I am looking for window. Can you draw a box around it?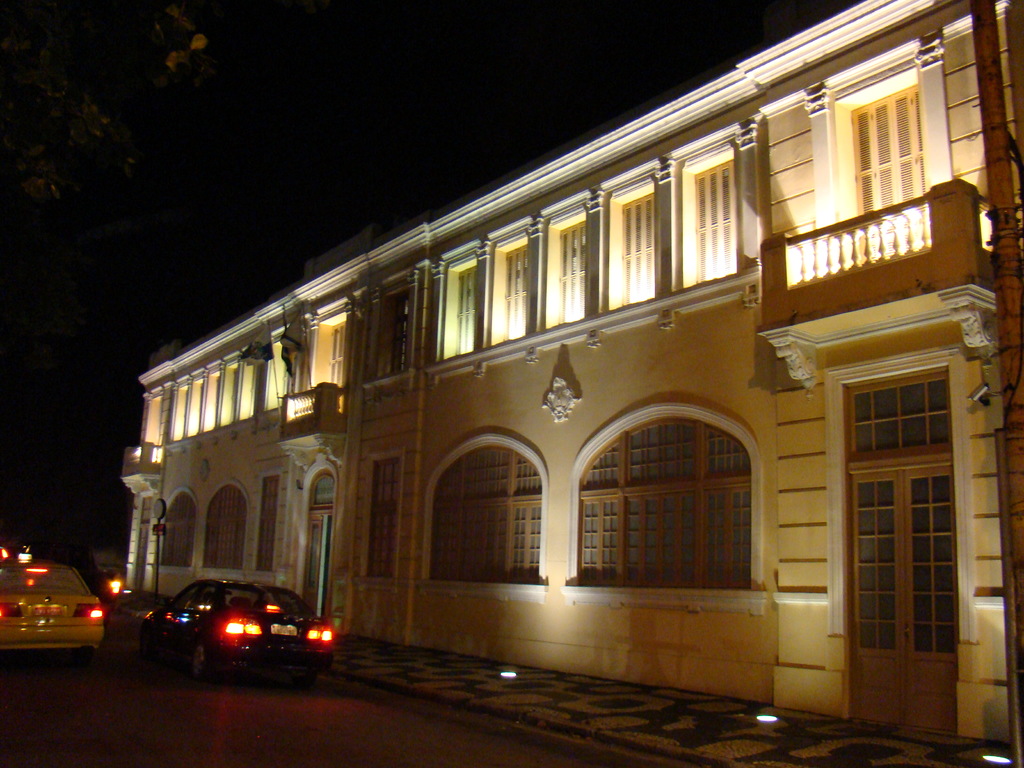
Sure, the bounding box is x1=694, y1=156, x2=733, y2=278.
